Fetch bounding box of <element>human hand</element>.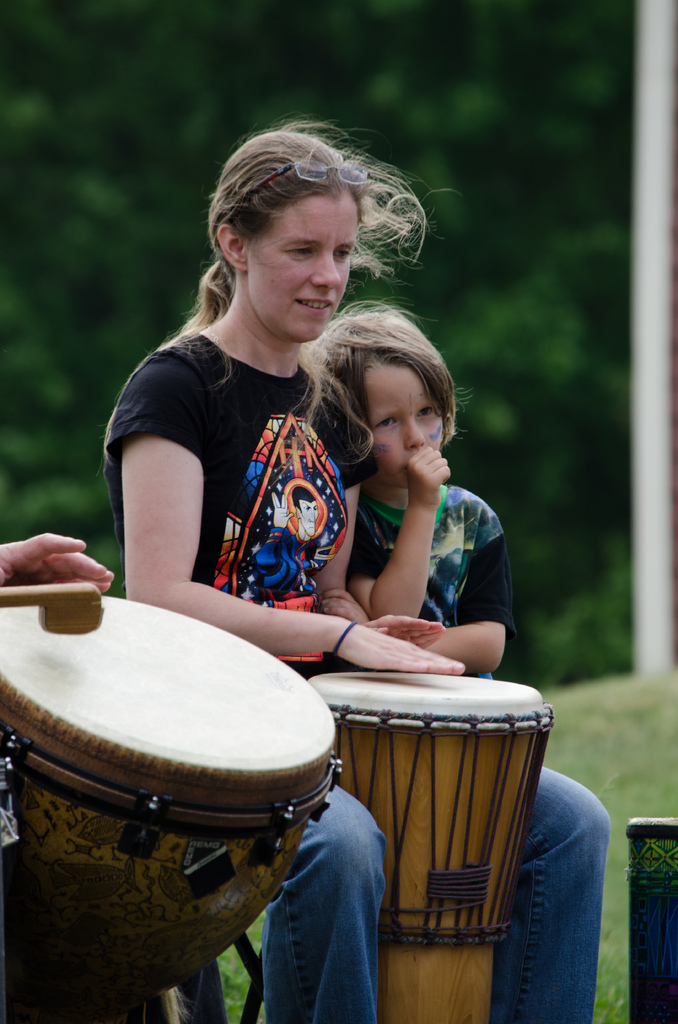
Bbox: 364,611,446,650.
